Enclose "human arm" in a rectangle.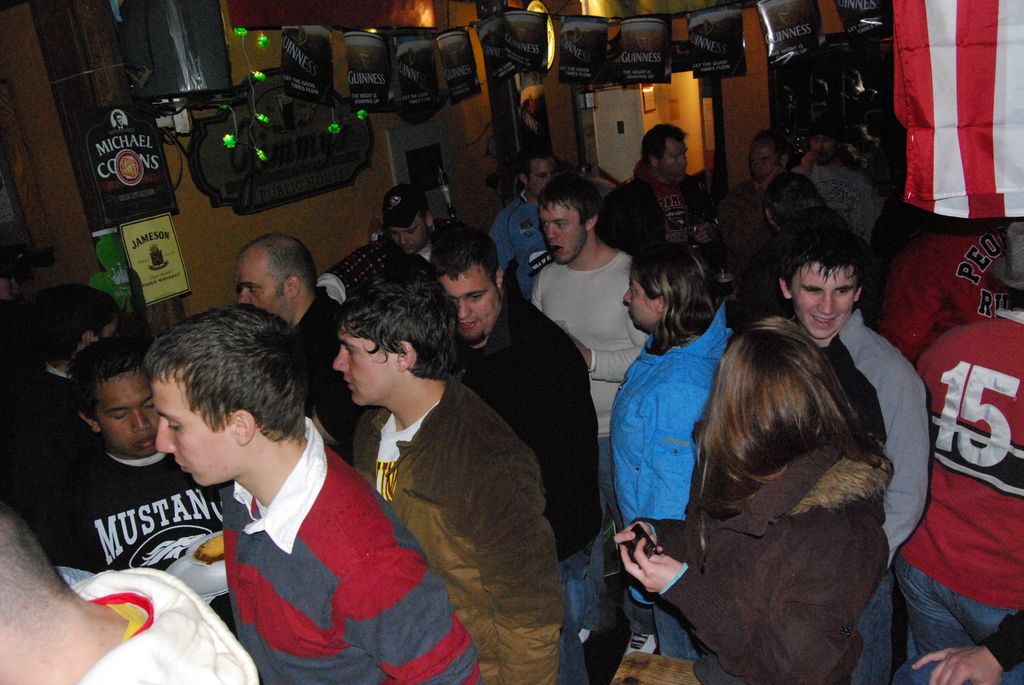
select_region(569, 319, 643, 379).
